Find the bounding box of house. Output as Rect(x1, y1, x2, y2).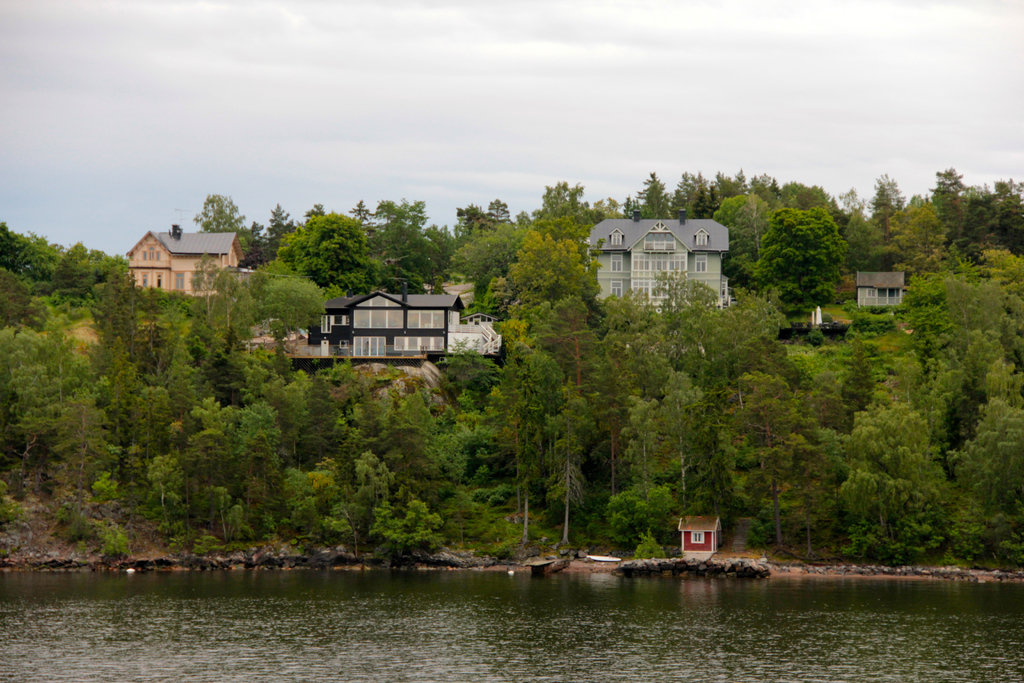
Rect(850, 261, 900, 327).
